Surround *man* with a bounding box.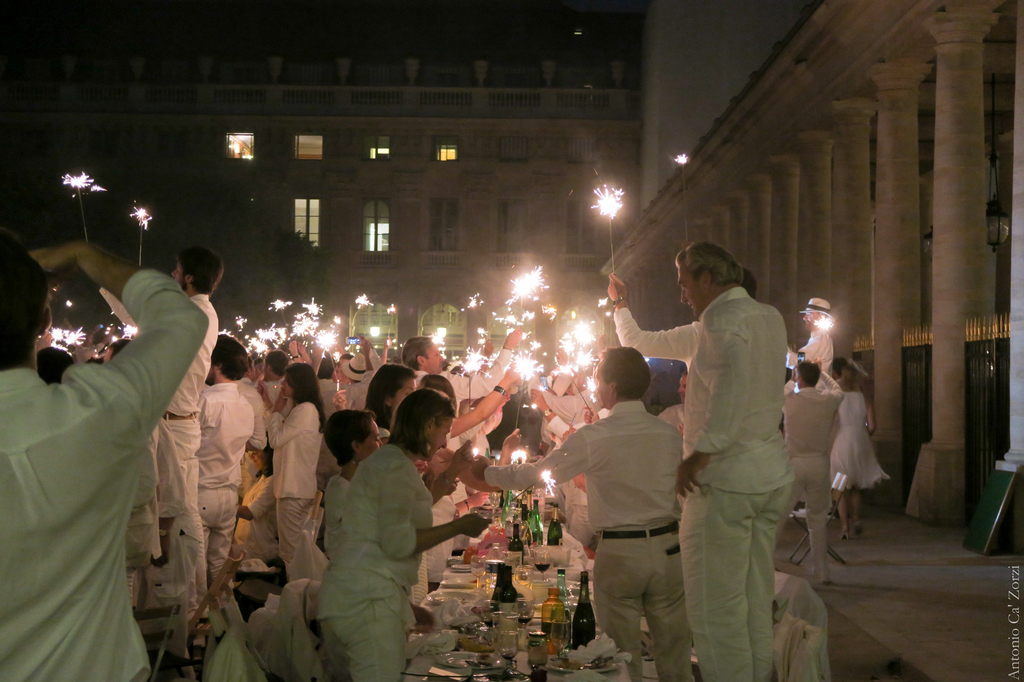
BBox(673, 240, 797, 681).
